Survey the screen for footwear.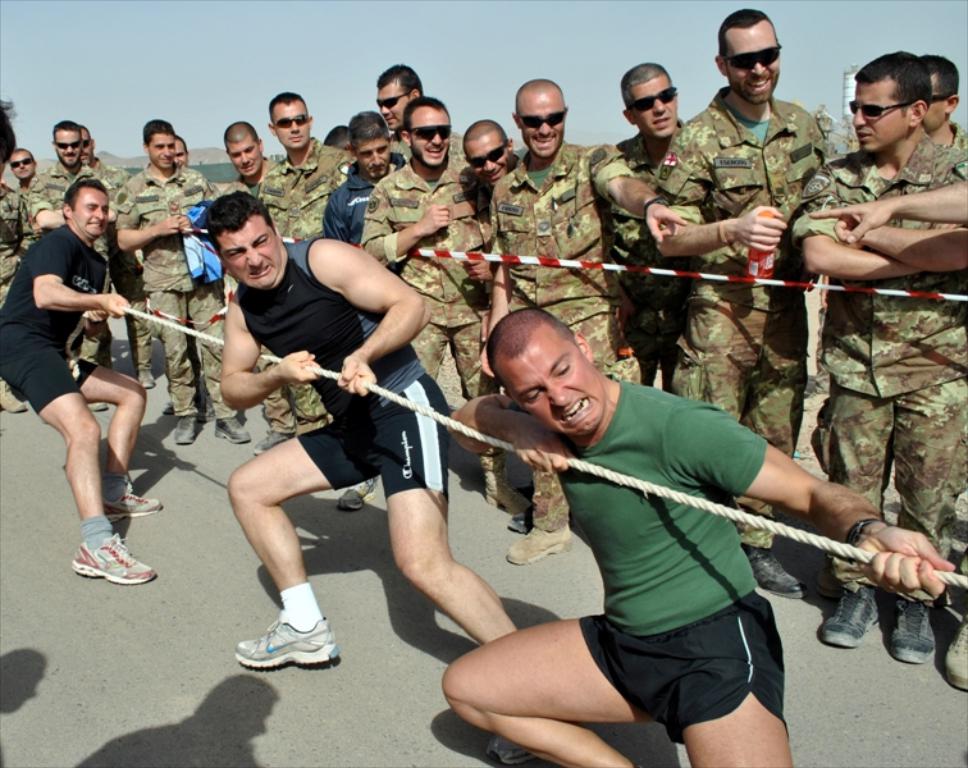
Survey found: [x1=82, y1=399, x2=109, y2=413].
